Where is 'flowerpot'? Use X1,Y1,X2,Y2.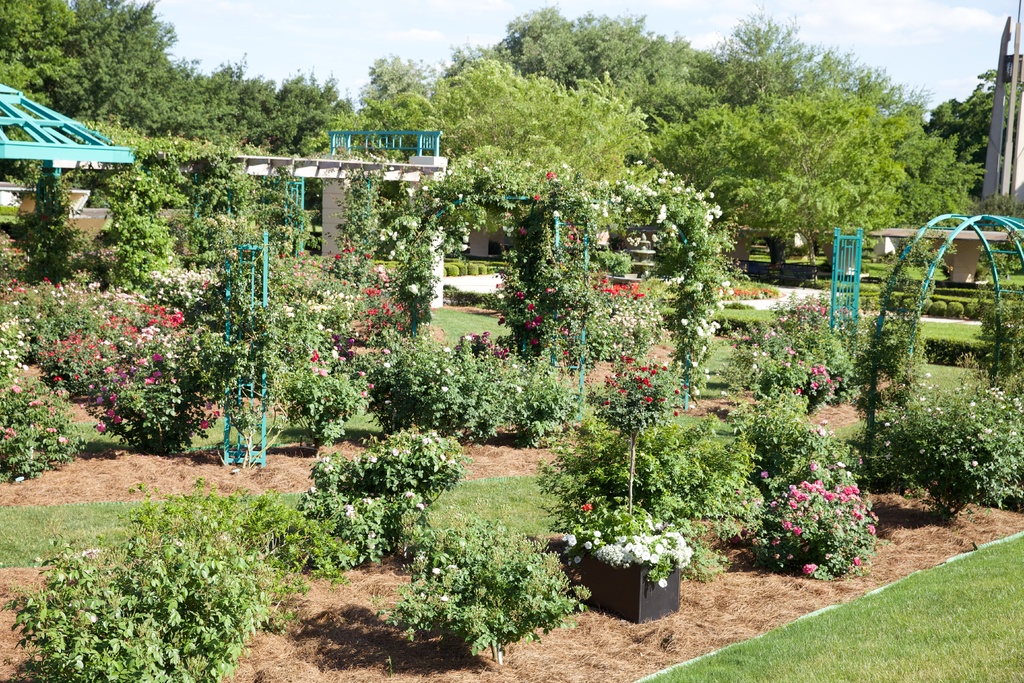
563,514,709,635.
